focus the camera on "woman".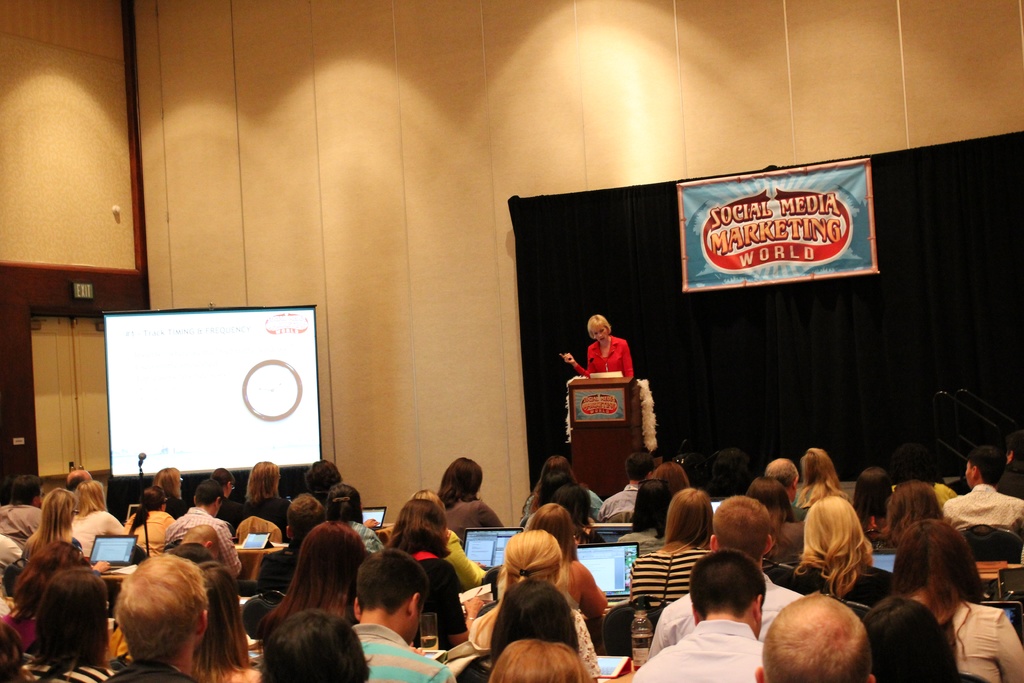
Focus region: rect(255, 516, 366, 629).
